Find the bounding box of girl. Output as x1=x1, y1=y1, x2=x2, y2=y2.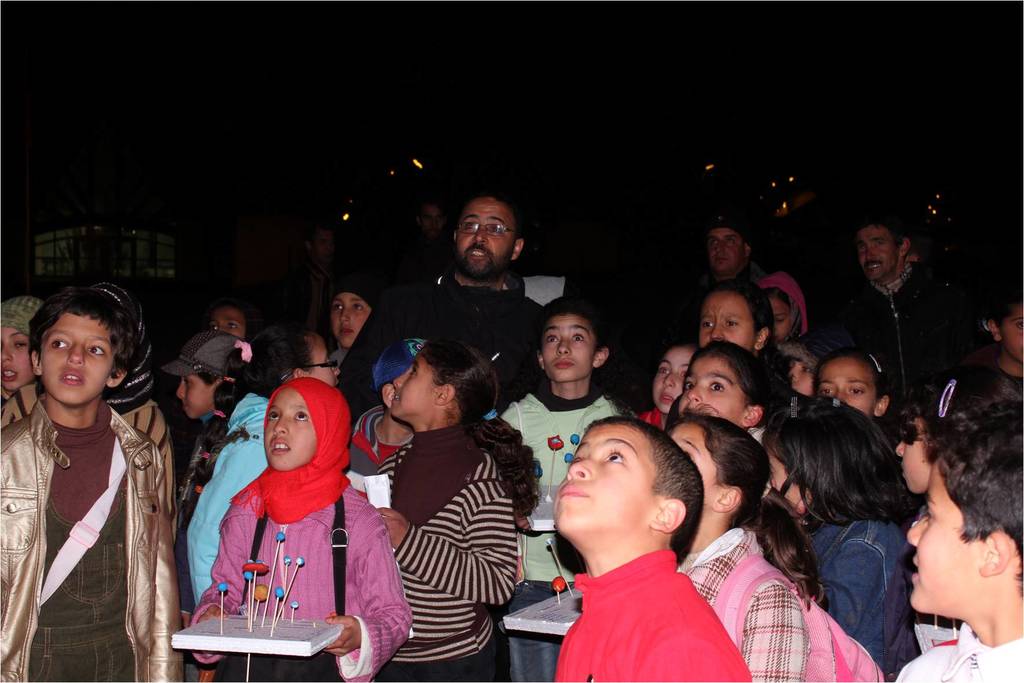
x1=0, y1=281, x2=180, y2=682.
